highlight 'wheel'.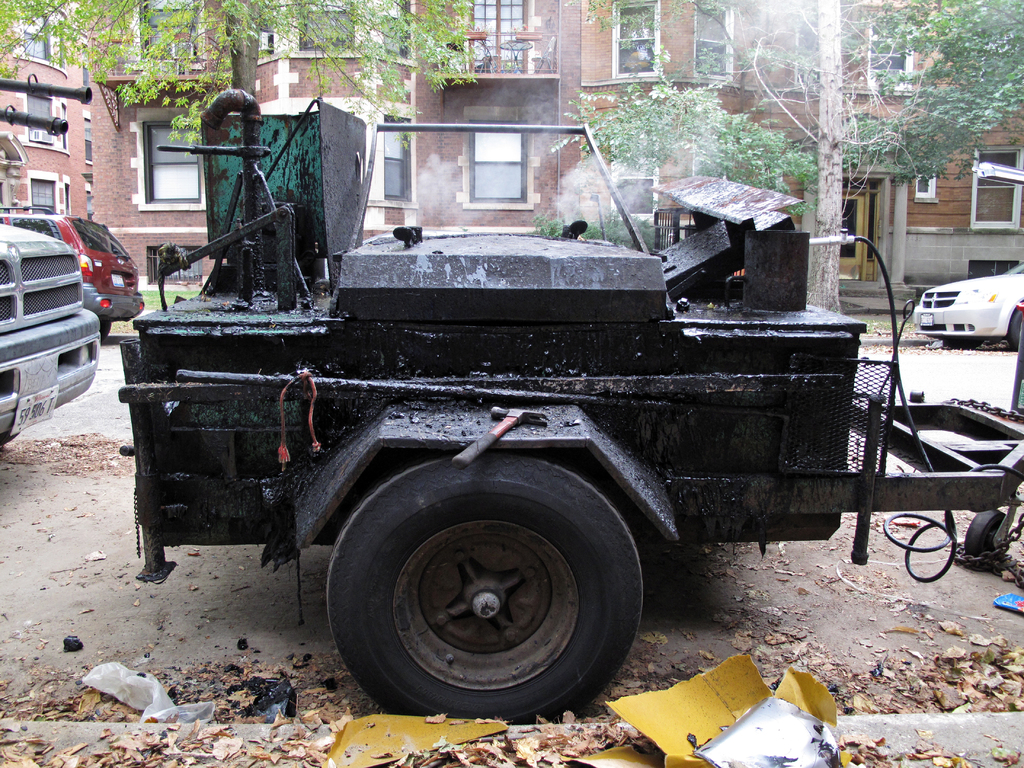
Highlighted region: bbox=(1007, 303, 1023, 355).
